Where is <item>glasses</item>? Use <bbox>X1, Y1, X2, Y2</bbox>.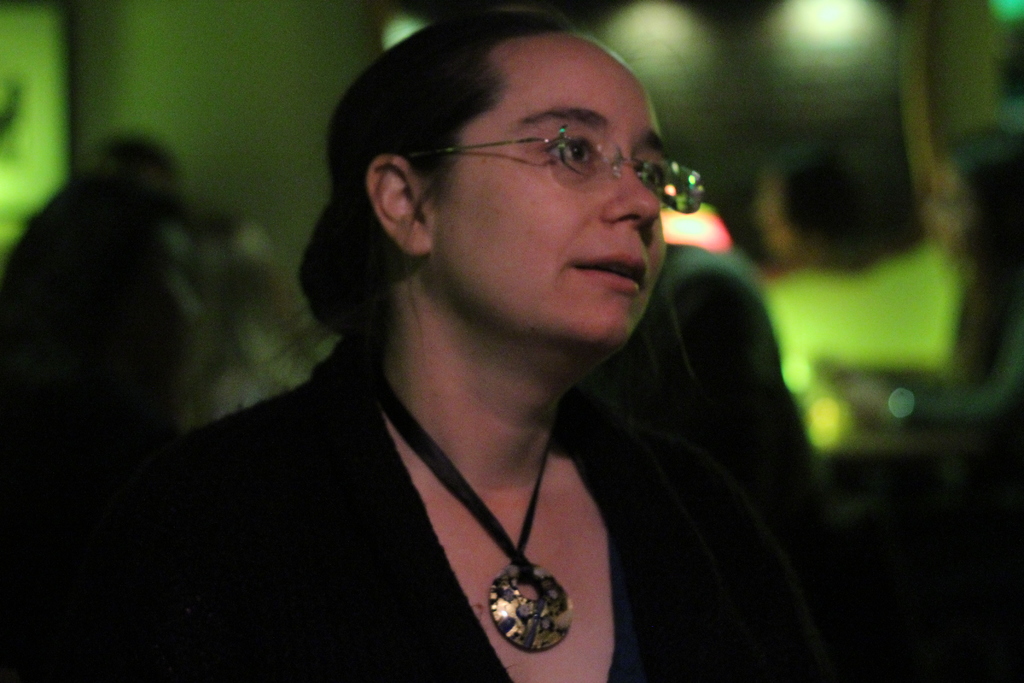
<bbox>396, 98, 680, 196</bbox>.
